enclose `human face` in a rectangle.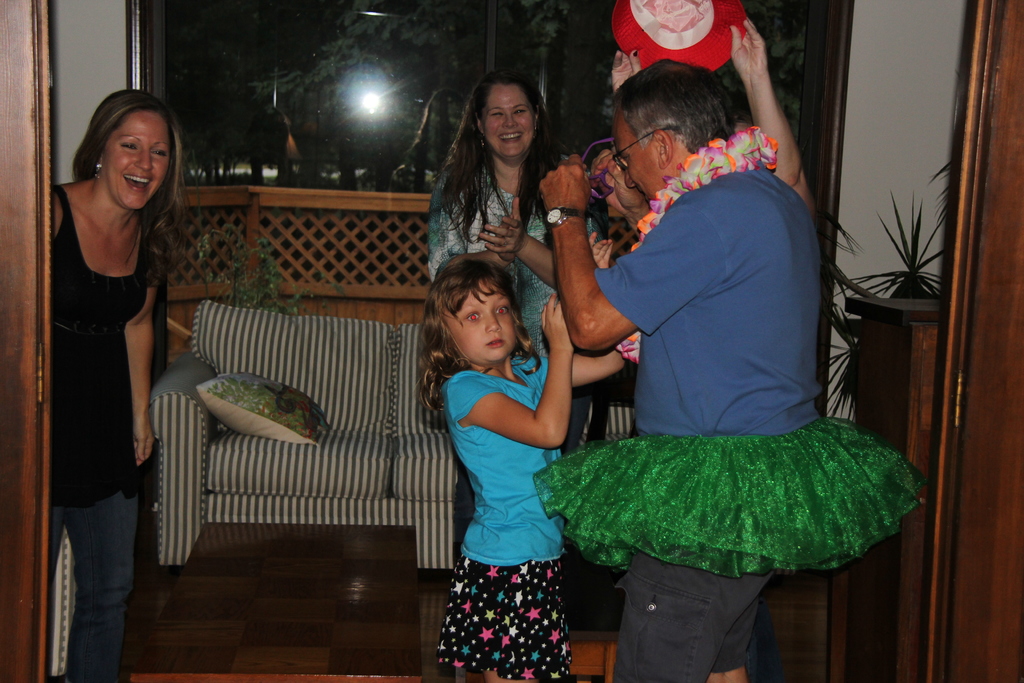
<box>612,119,660,199</box>.
